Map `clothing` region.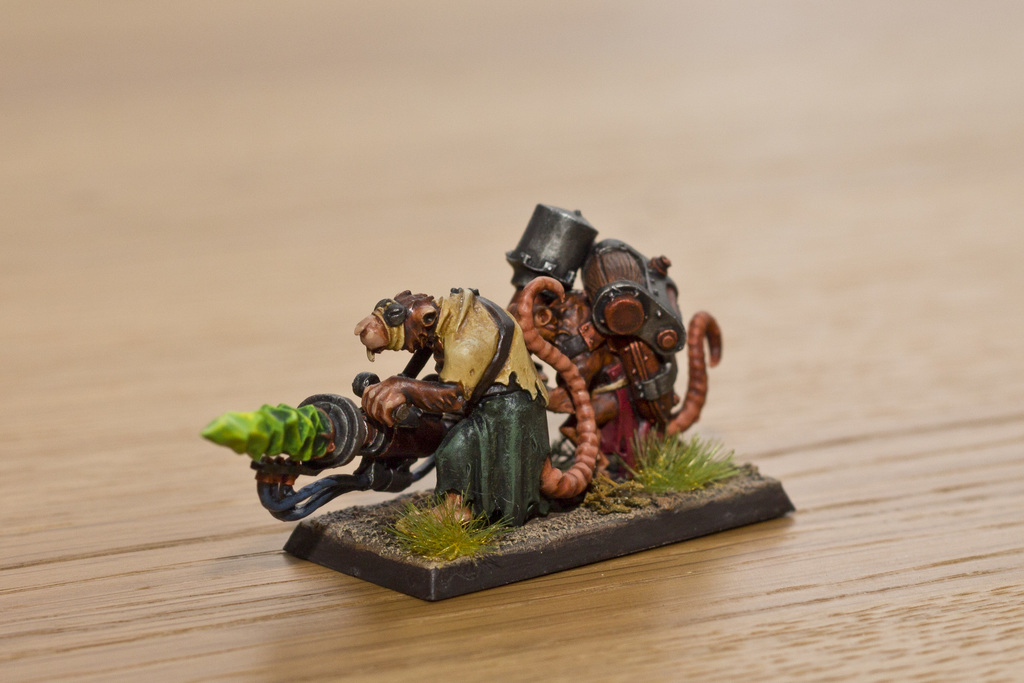
Mapped to l=435, t=288, r=561, b=531.
